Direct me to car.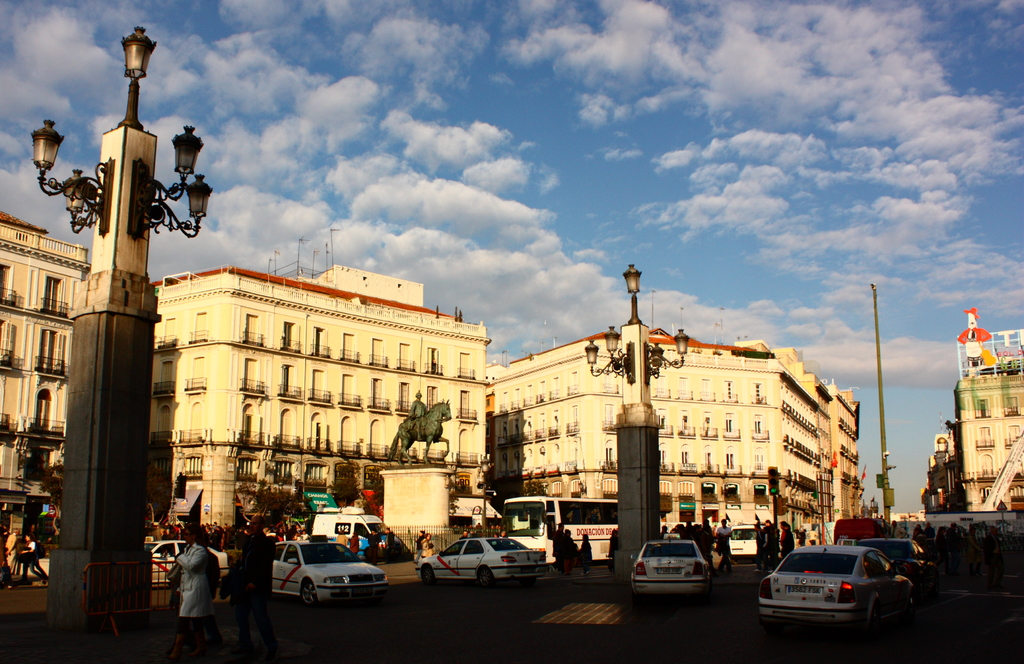
Direction: (414, 535, 554, 587).
